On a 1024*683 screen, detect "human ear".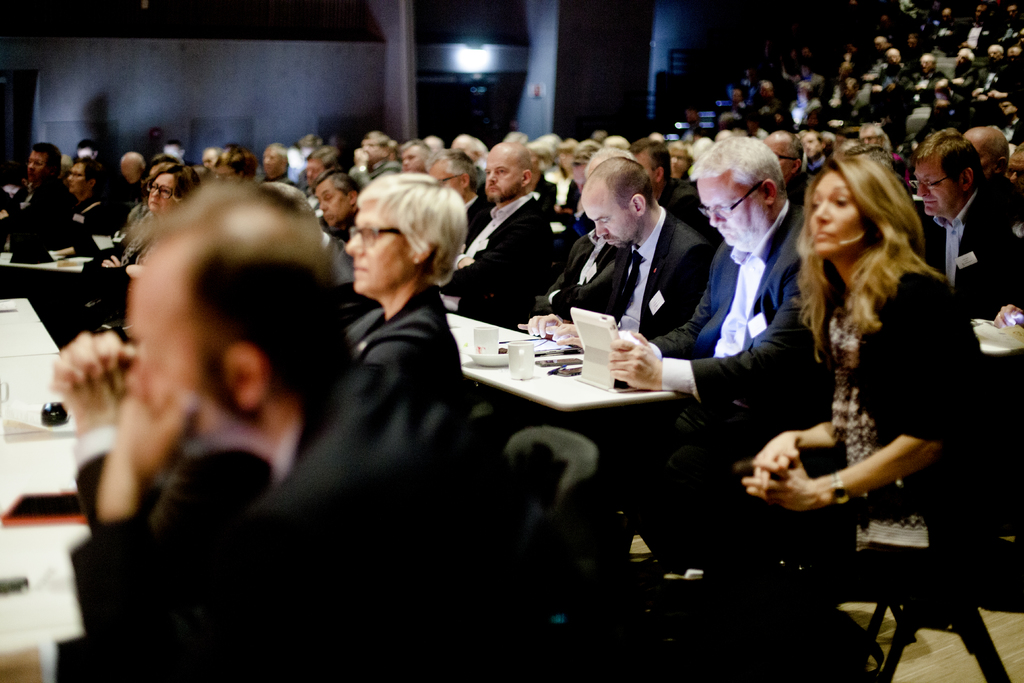
[left=349, top=187, right=359, bottom=207].
